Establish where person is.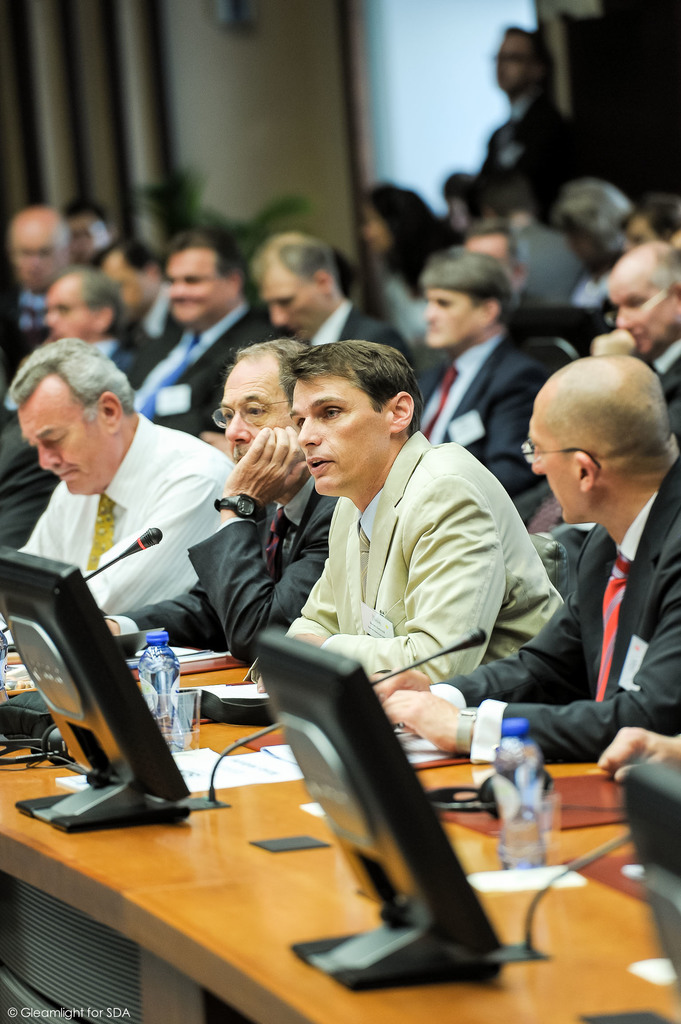
Established at <bbox>353, 183, 465, 369</bbox>.
